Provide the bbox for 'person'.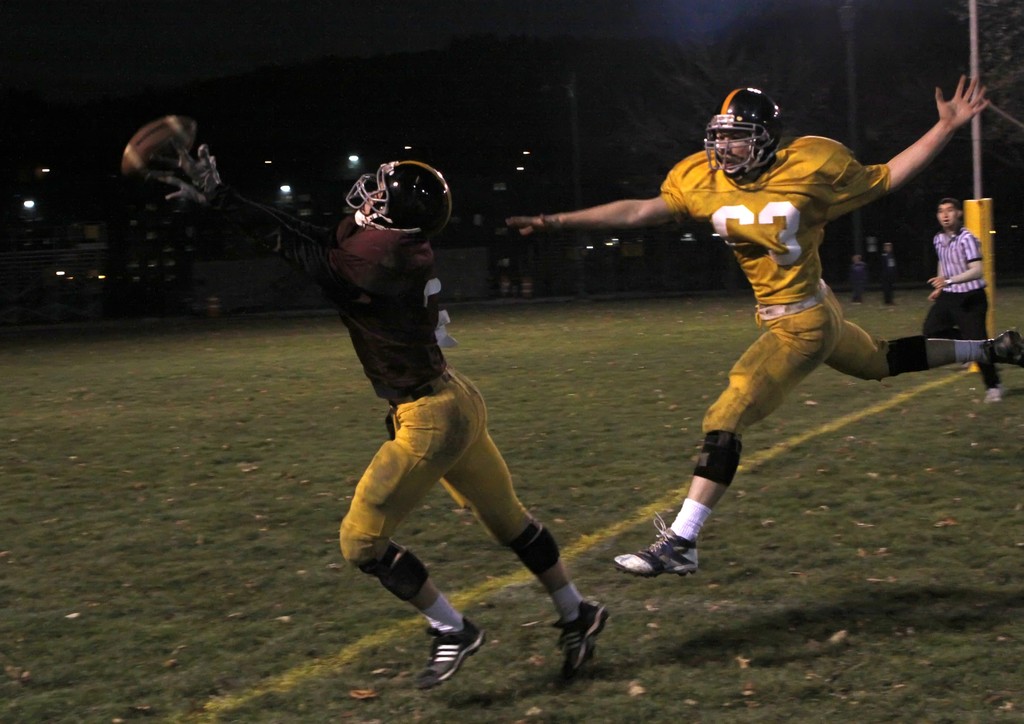
{"left": 492, "top": 77, "right": 1022, "bottom": 581}.
